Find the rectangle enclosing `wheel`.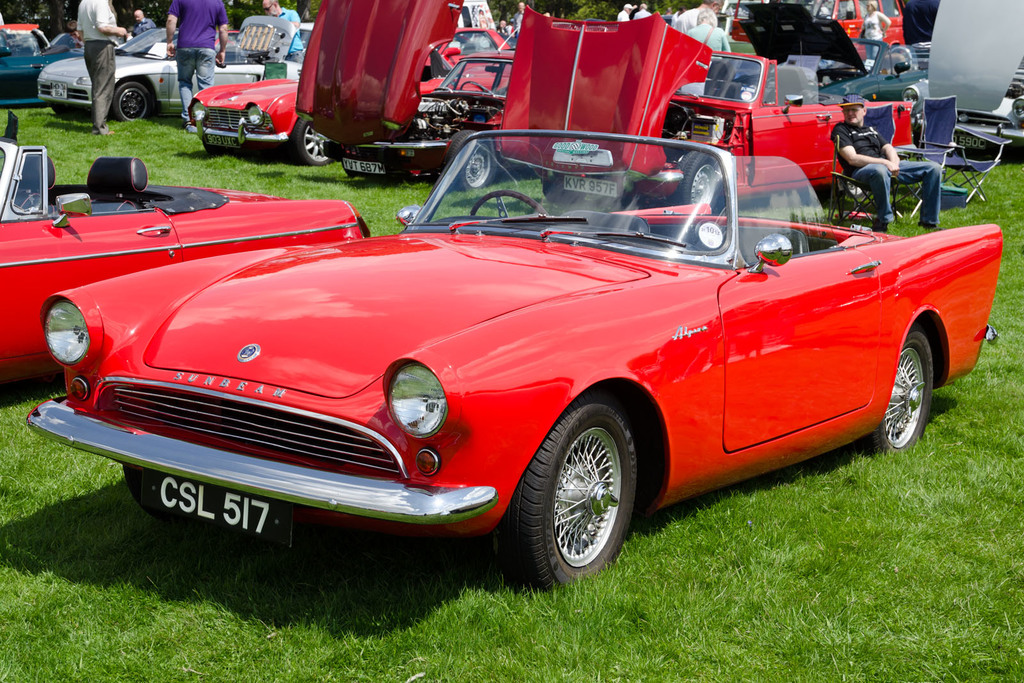
Rect(676, 152, 718, 211).
